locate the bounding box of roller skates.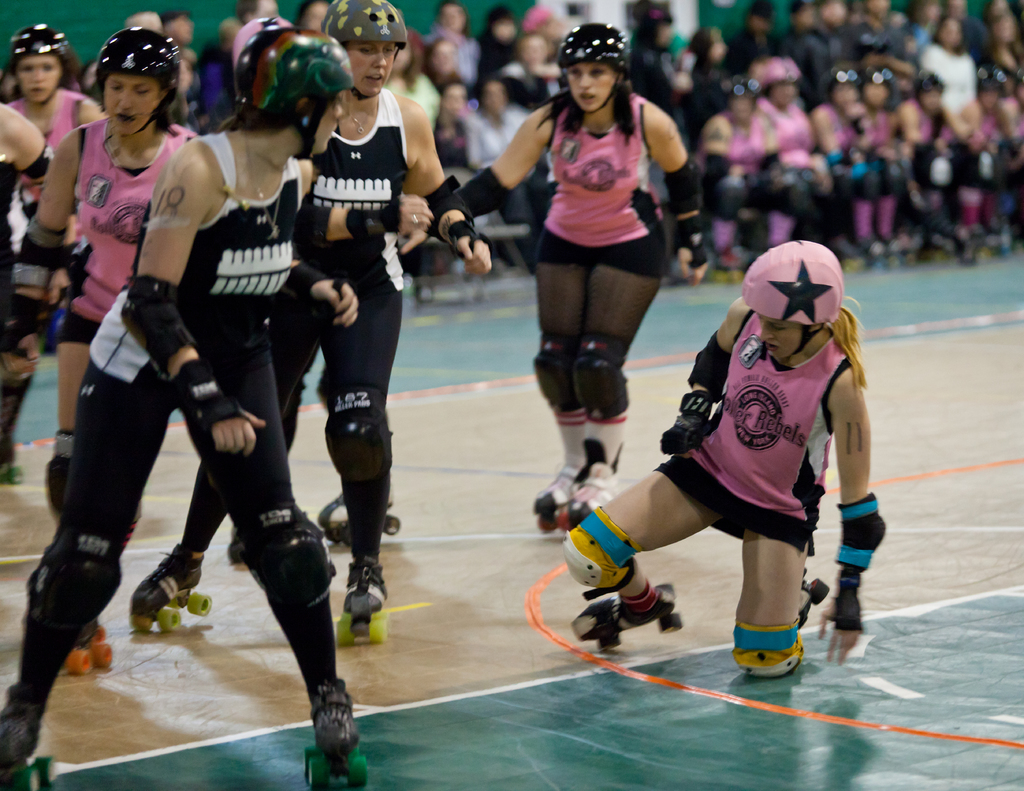
Bounding box: box(799, 568, 829, 623).
